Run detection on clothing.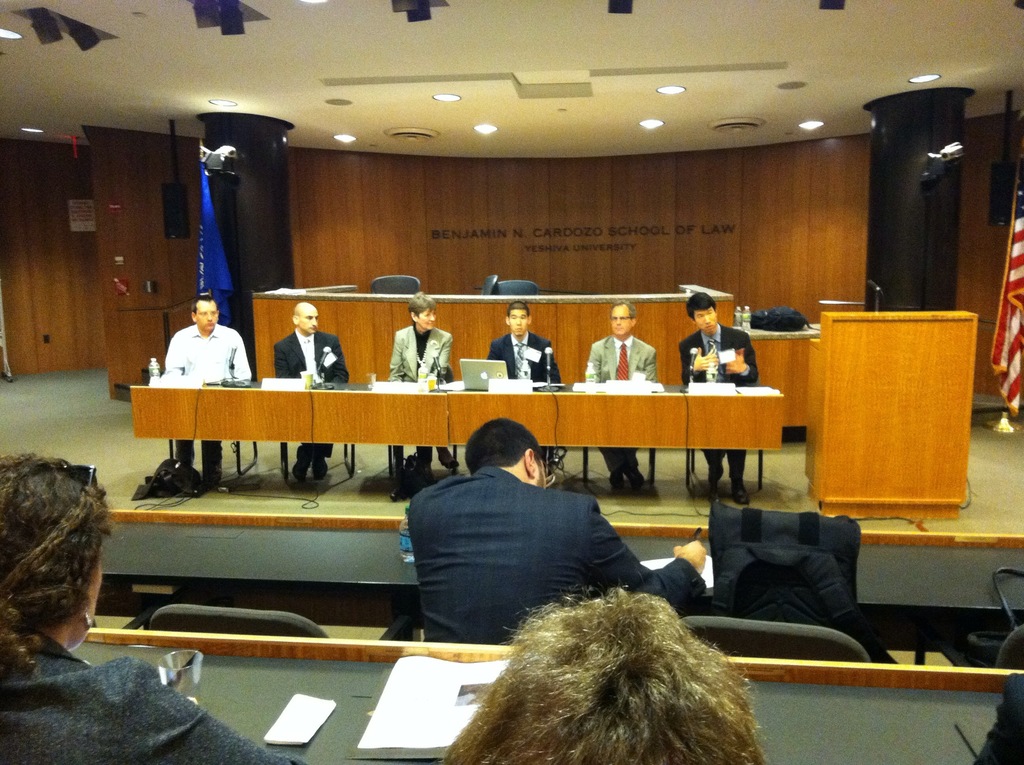
Result: x1=483, y1=325, x2=569, y2=392.
